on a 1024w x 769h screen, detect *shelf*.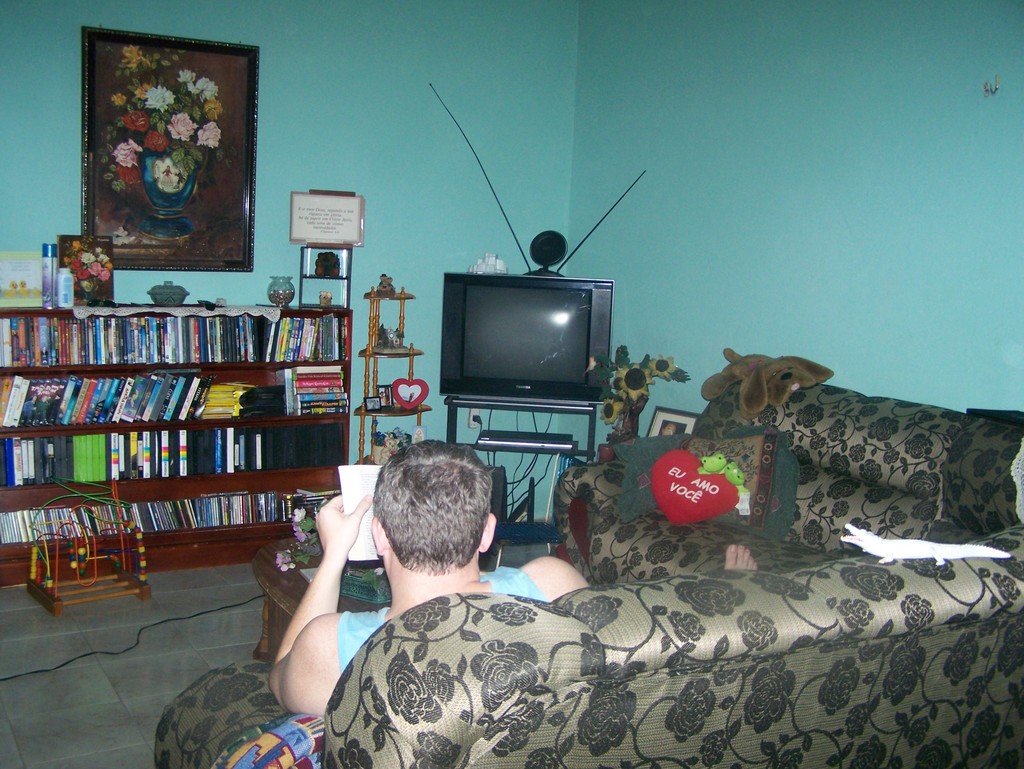
select_region(363, 273, 419, 365).
